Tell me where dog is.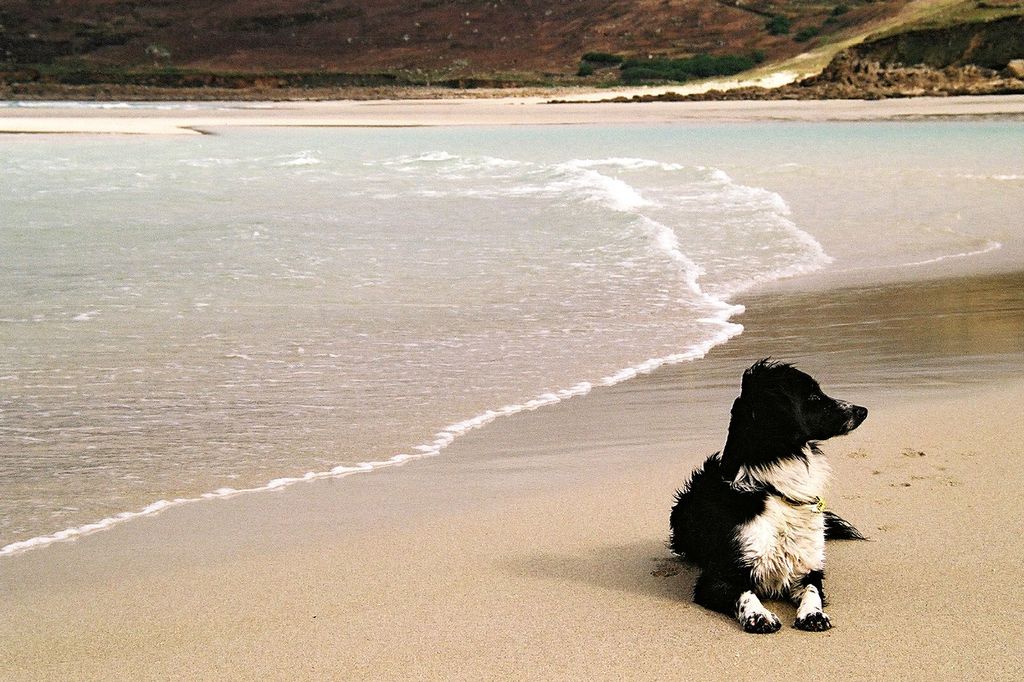
dog is at {"left": 664, "top": 353, "right": 870, "bottom": 634}.
